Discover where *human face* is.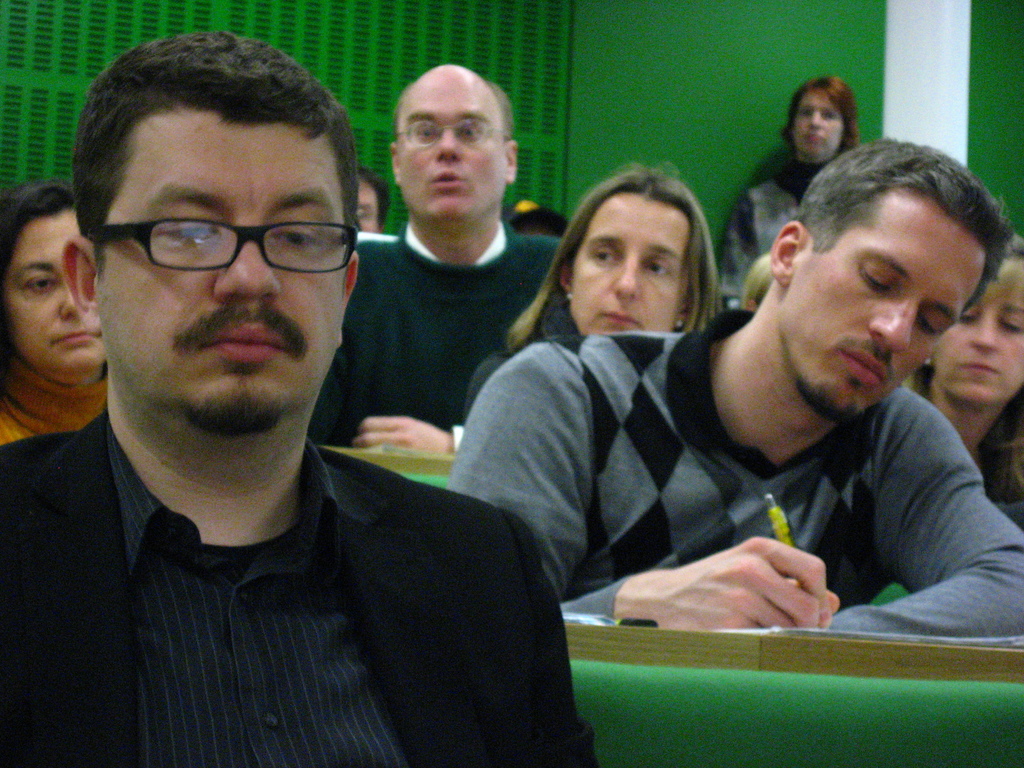
Discovered at l=569, t=199, r=694, b=333.
